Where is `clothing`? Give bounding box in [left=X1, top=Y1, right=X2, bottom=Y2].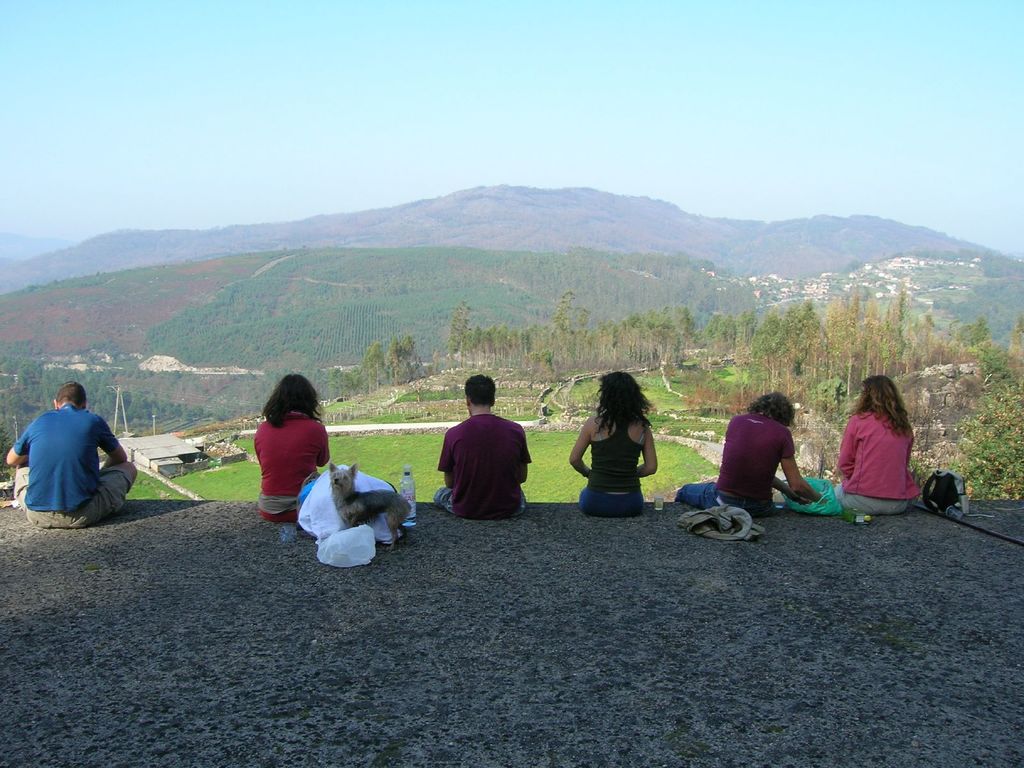
[left=584, top=415, right=653, bottom=523].
